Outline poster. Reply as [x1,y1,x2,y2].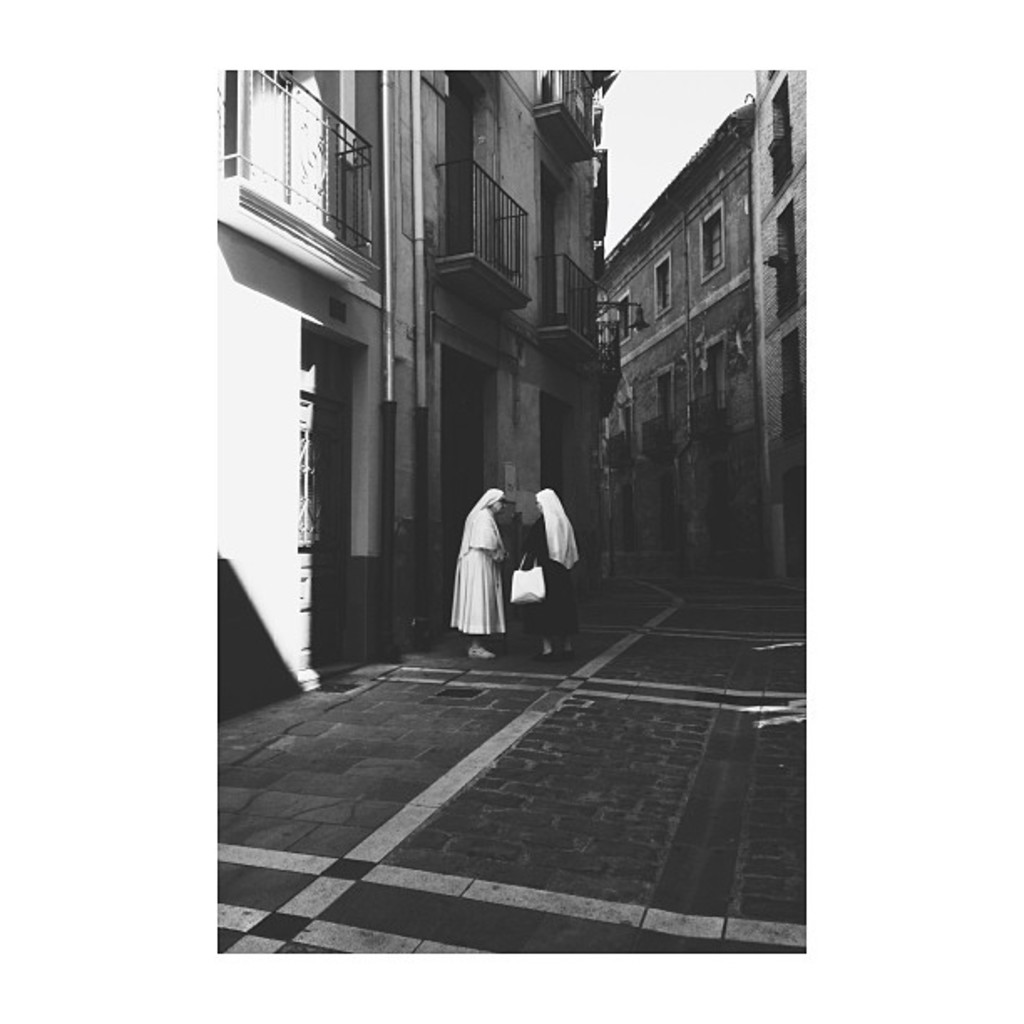
[209,67,810,957].
